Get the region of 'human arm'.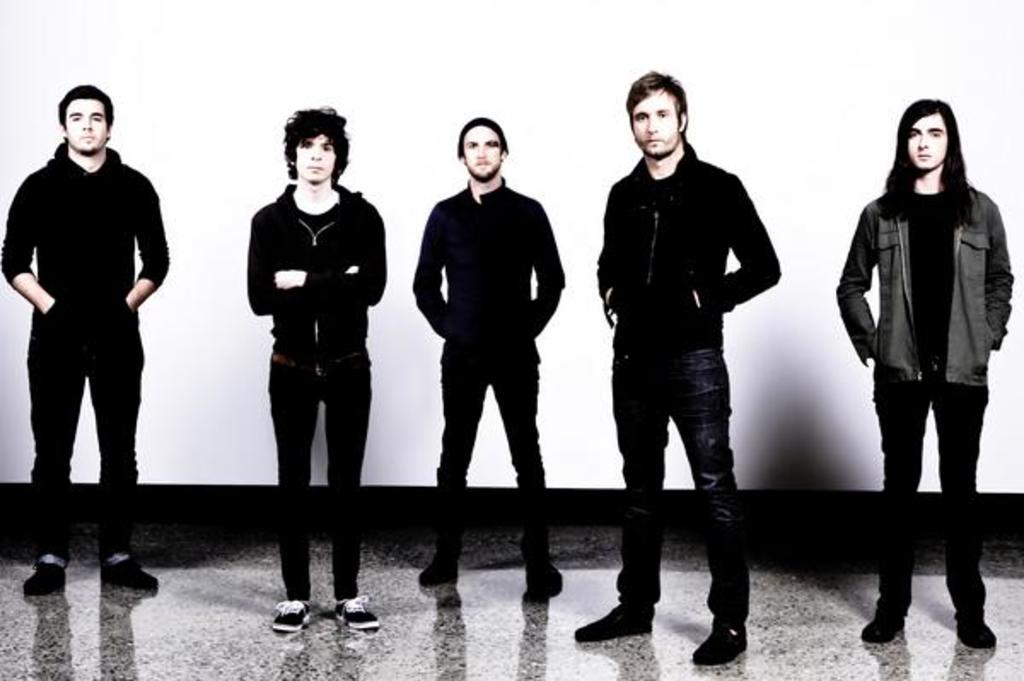
bbox=(722, 195, 780, 321).
